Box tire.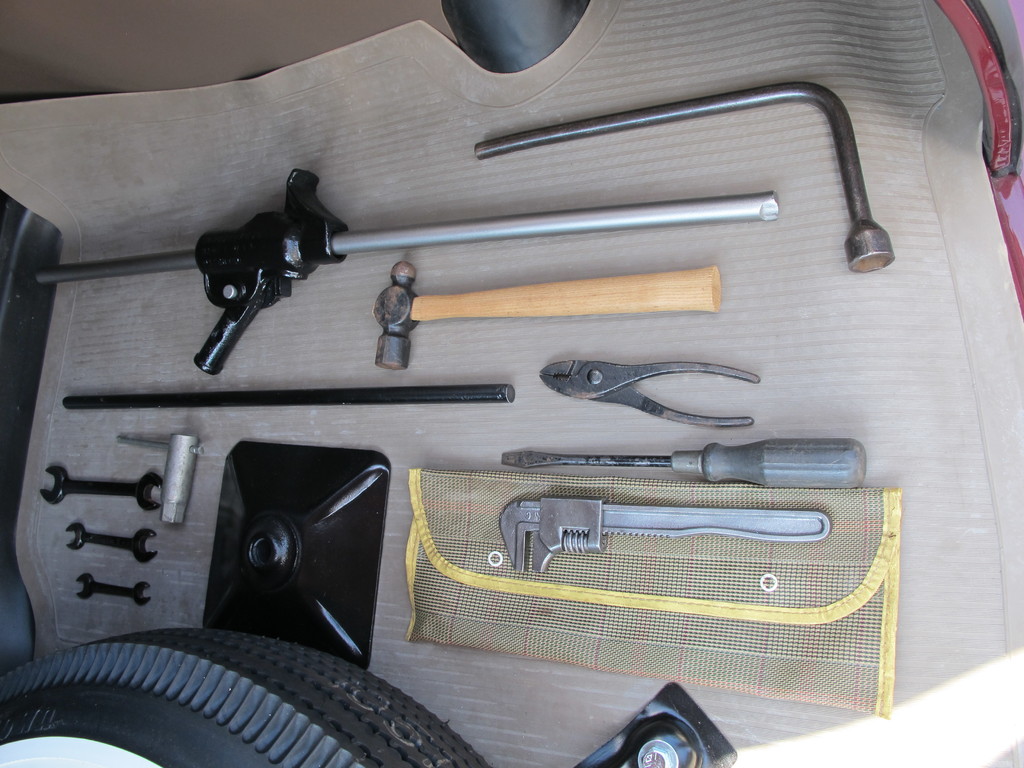
l=19, t=648, r=466, b=762.
